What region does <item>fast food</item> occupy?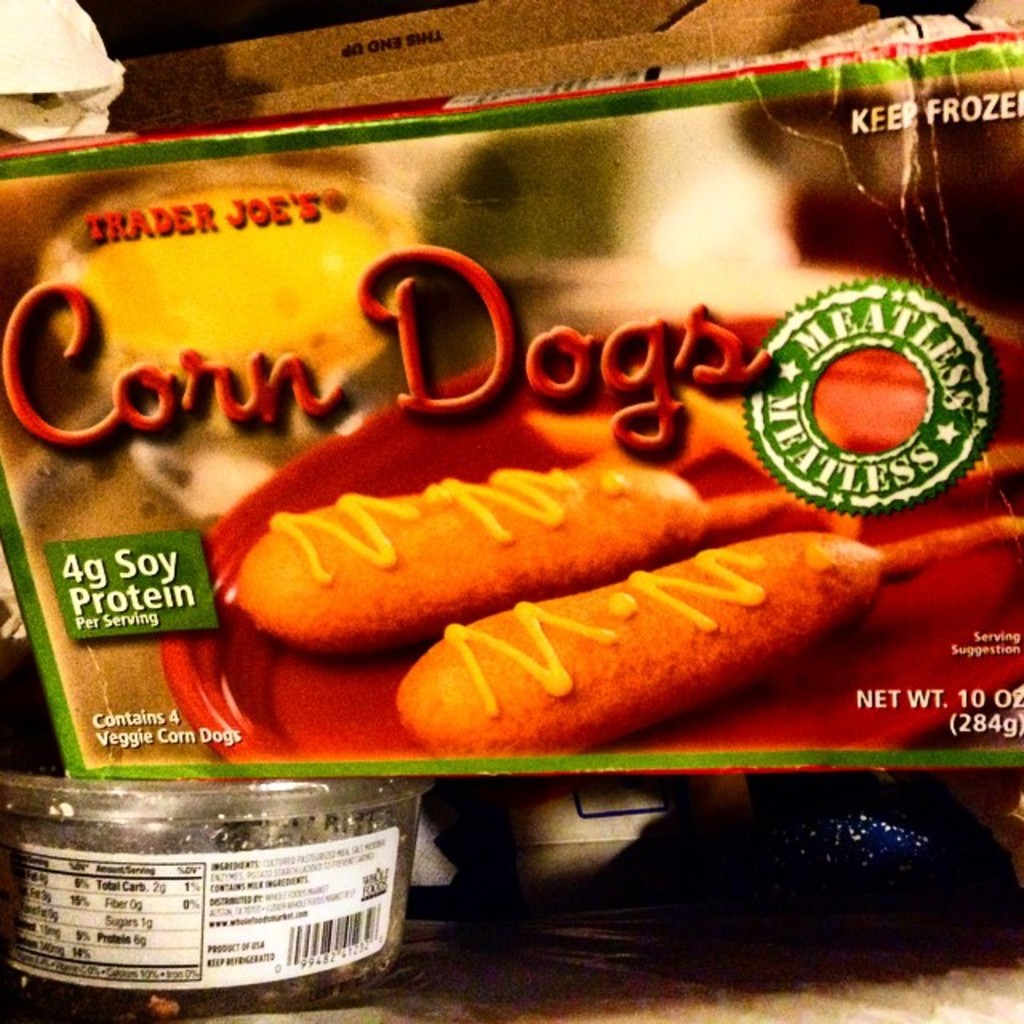
bbox(227, 467, 712, 642).
